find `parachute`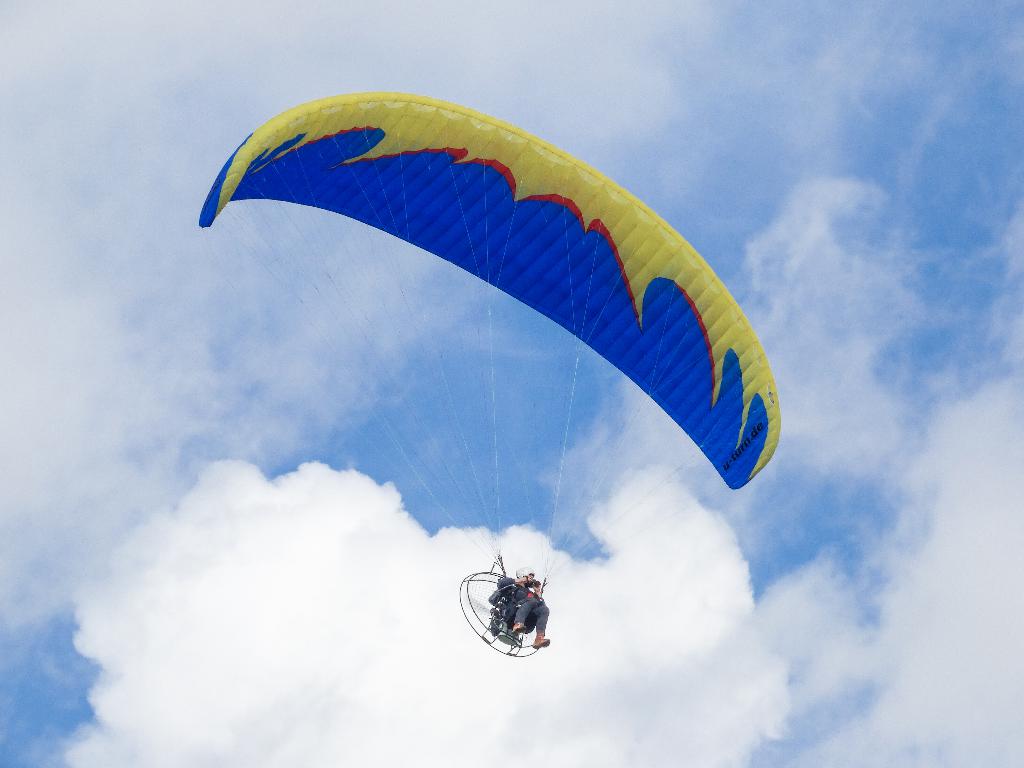
(left=177, top=95, right=776, bottom=687)
